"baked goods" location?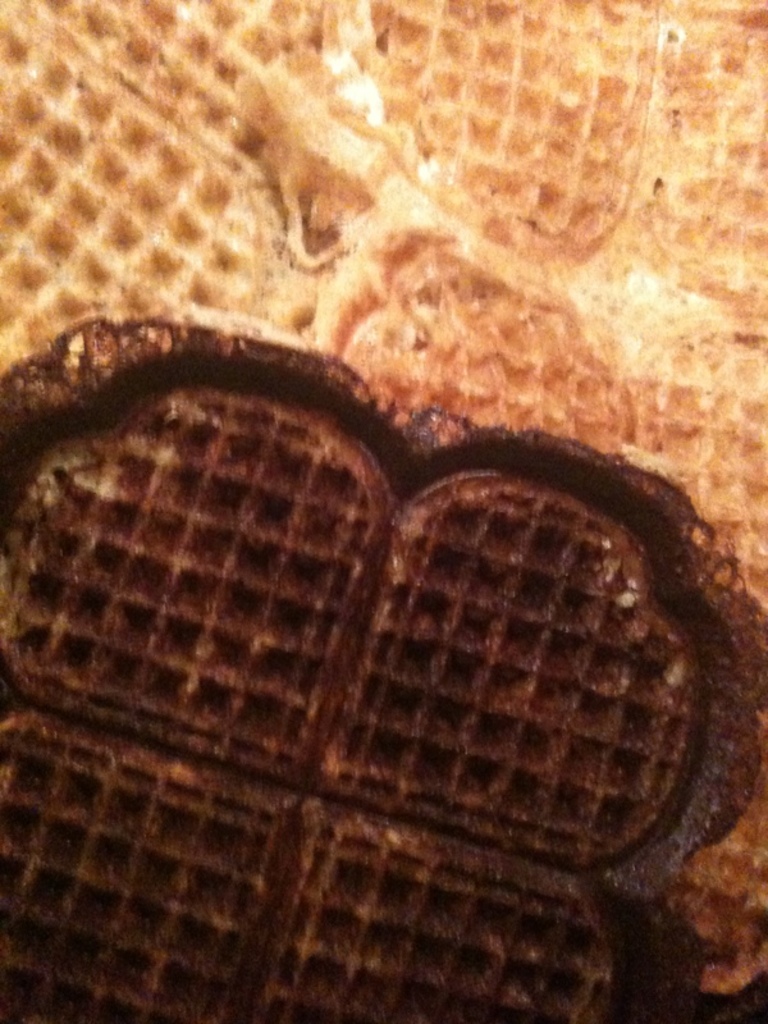
BBox(0, 0, 767, 1023)
